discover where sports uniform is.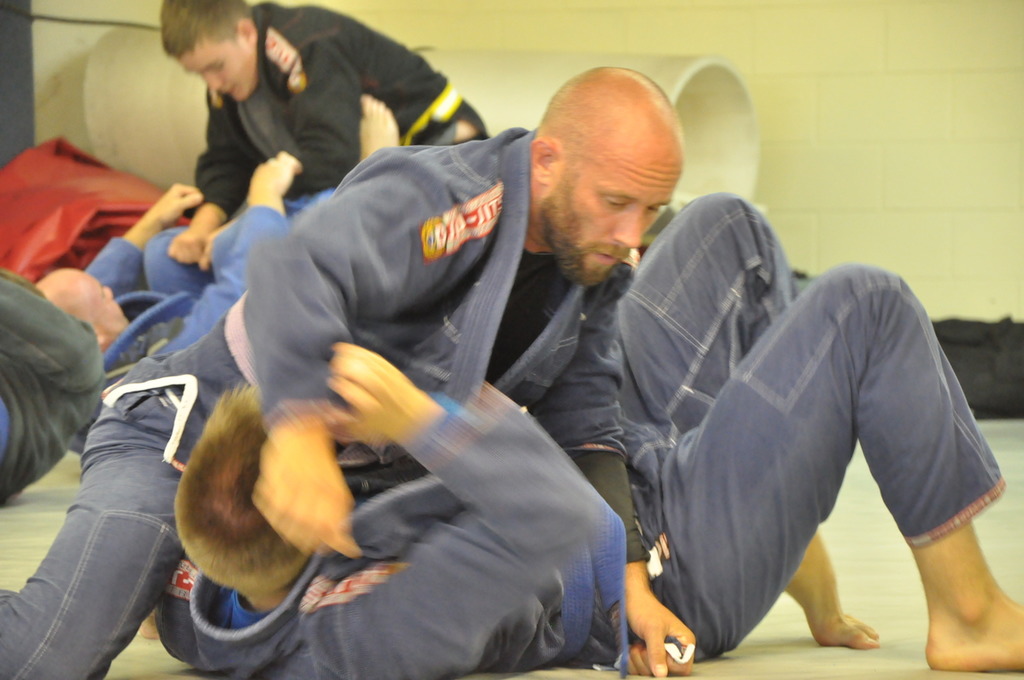
Discovered at Rect(197, 0, 493, 222).
